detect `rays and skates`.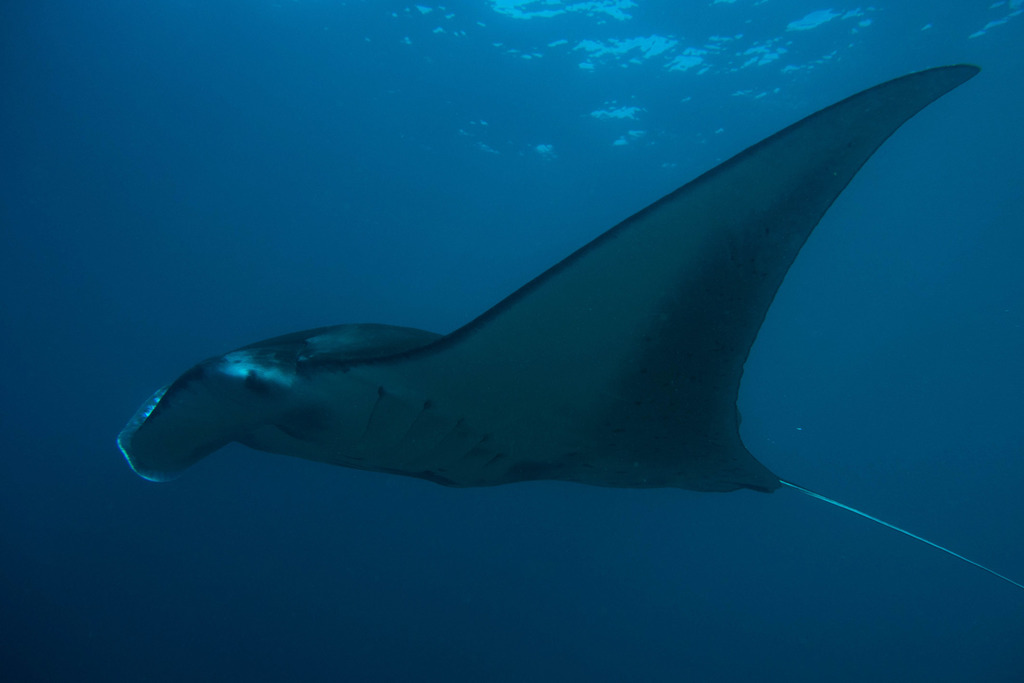
Detected at x1=115 y1=58 x2=1023 y2=589.
